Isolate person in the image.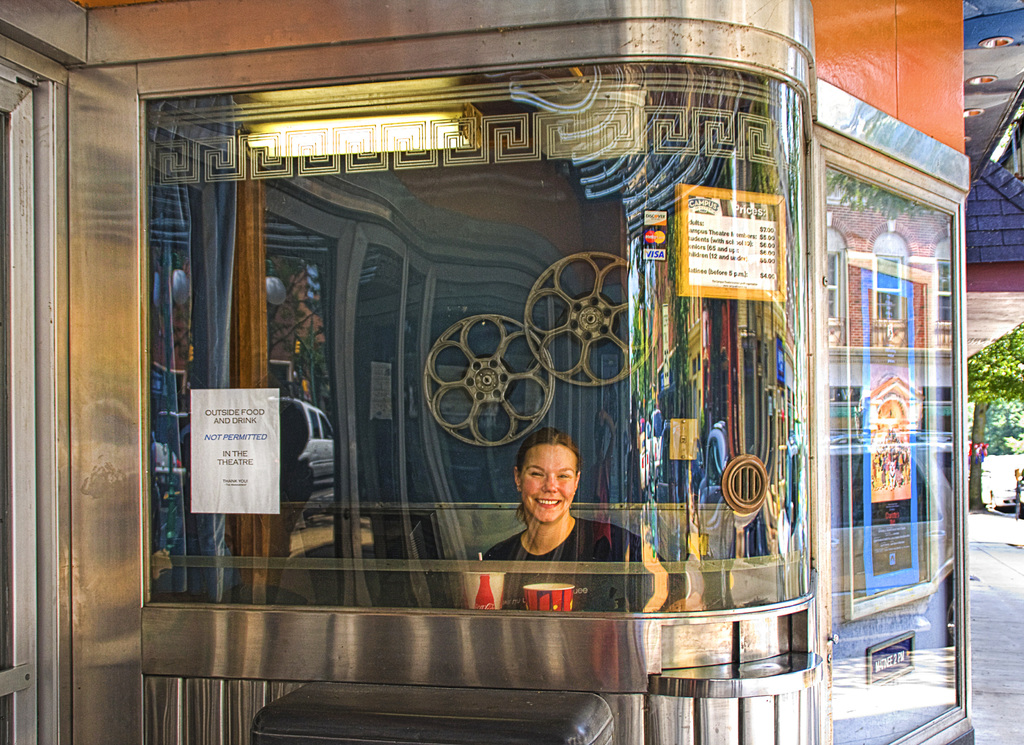
Isolated region: locate(463, 429, 705, 641).
